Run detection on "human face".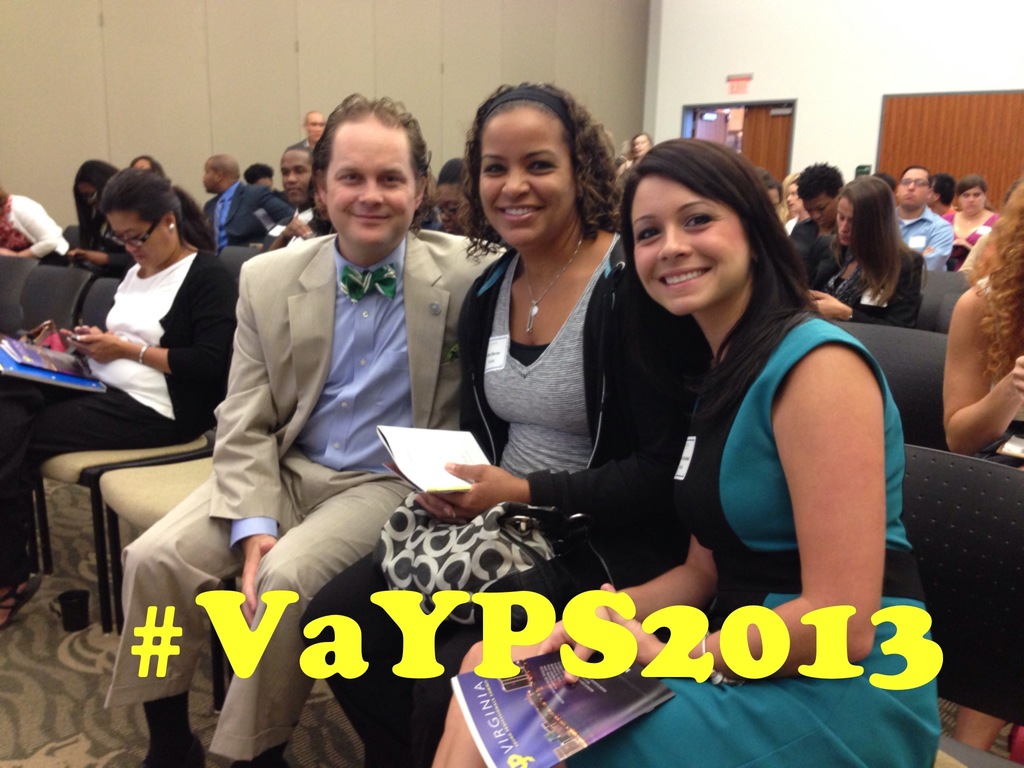
Result: (left=959, top=188, right=985, bottom=214).
